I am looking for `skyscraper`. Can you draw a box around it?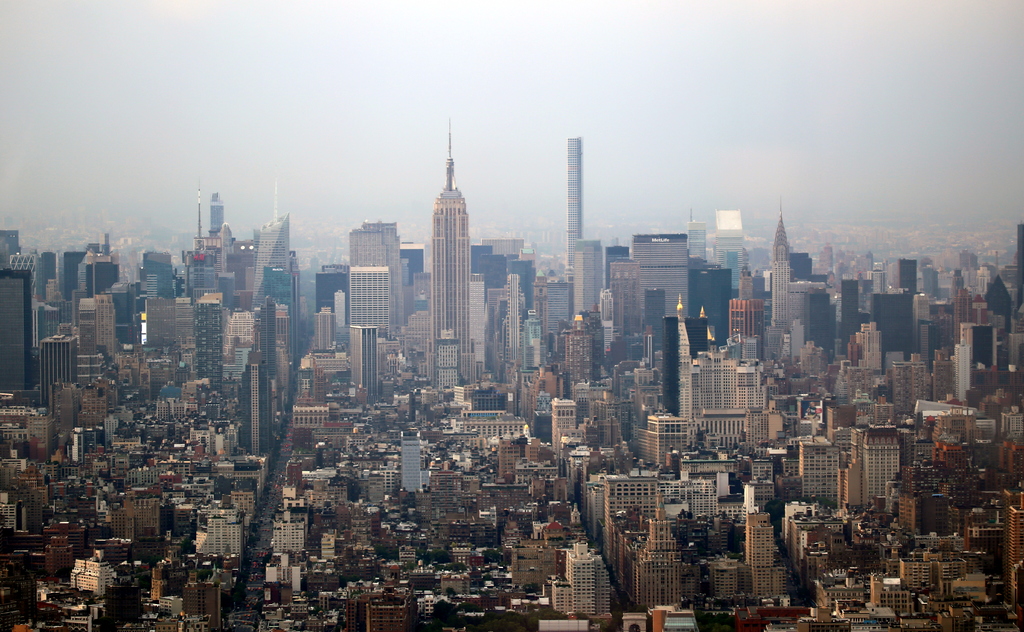
Sure, the bounding box is crop(280, 499, 313, 556).
